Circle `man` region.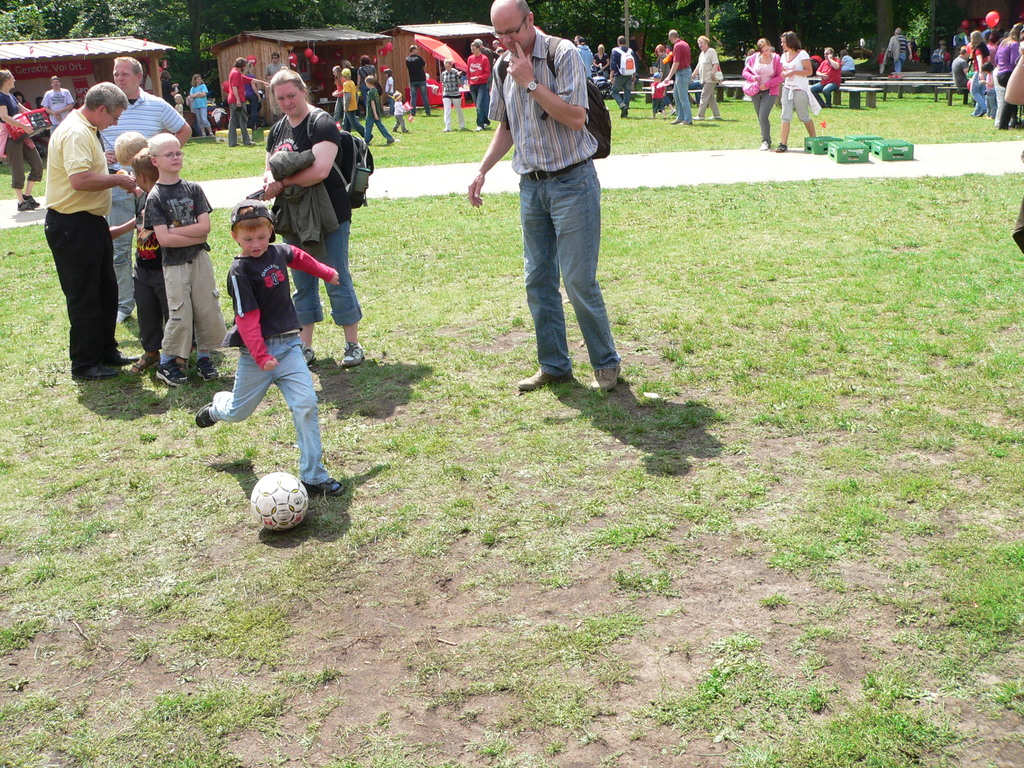
Region: [left=227, top=59, right=269, bottom=145].
